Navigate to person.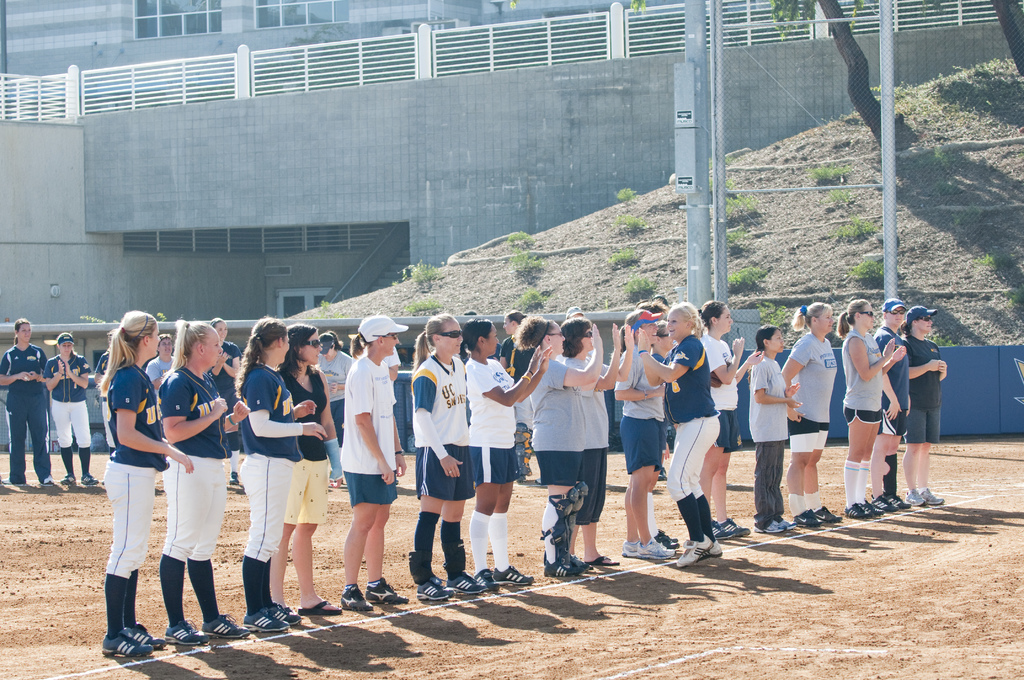
Navigation target: [left=561, top=317, right=638, bottom=566].
